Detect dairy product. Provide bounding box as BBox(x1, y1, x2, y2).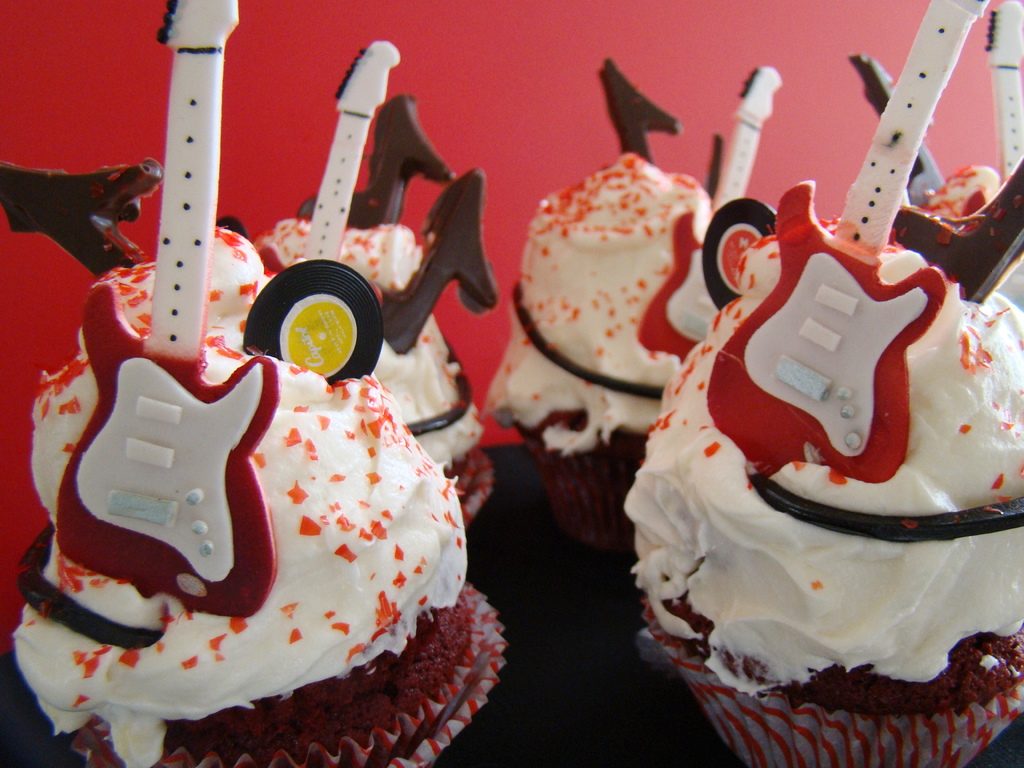
BBox(458, 147, 756, 495).
